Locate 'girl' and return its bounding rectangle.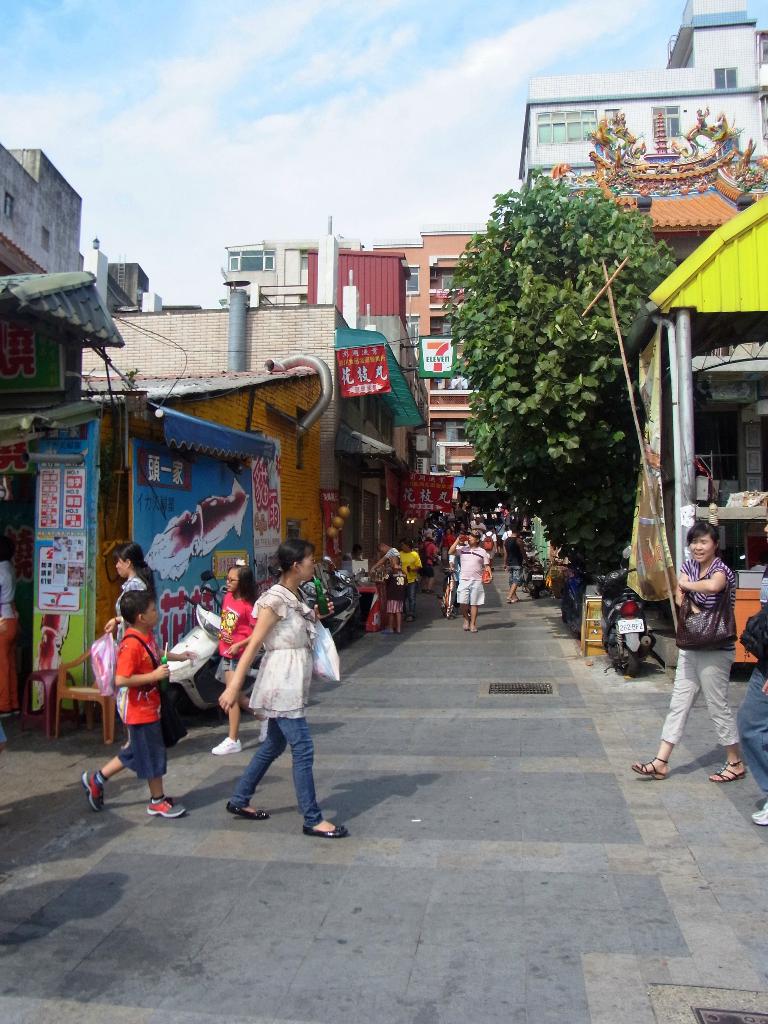
Rect(211, 556, 269, 753).
